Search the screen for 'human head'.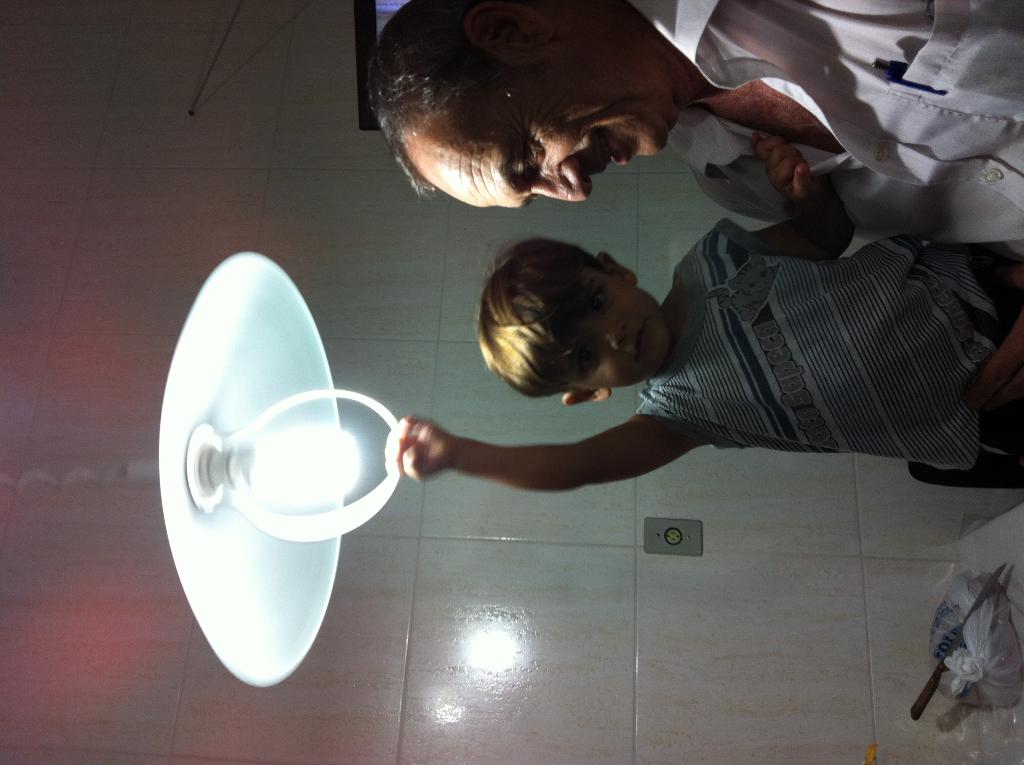
Found at {"left": 473, "top": 234, "right": 673, "bottom": 406}.
